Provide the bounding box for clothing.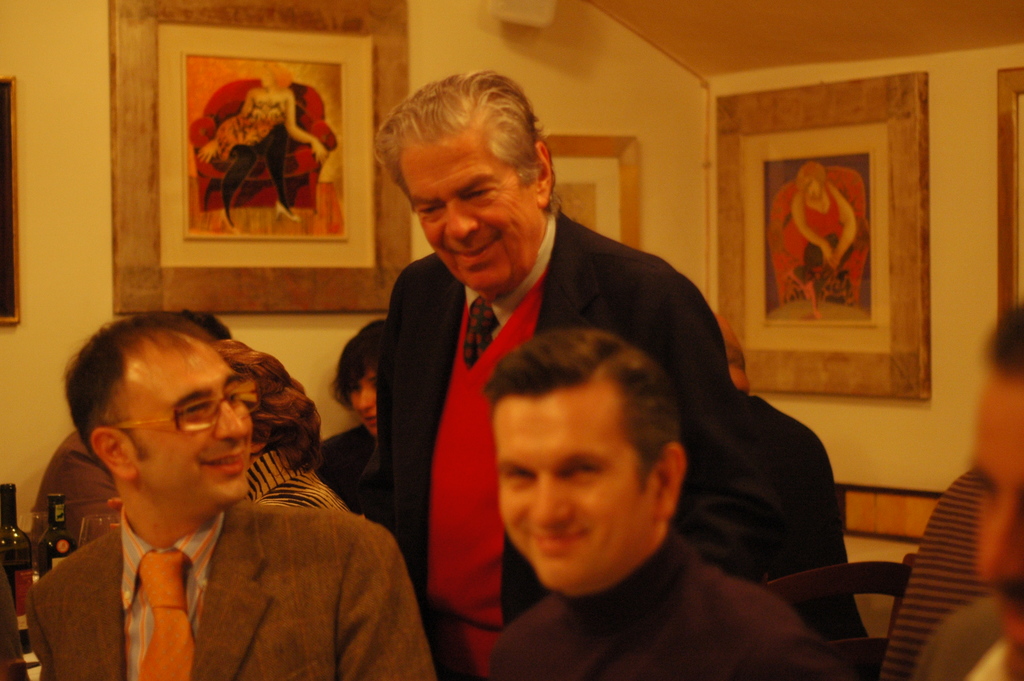
box=[27, 506, 435, 680].
